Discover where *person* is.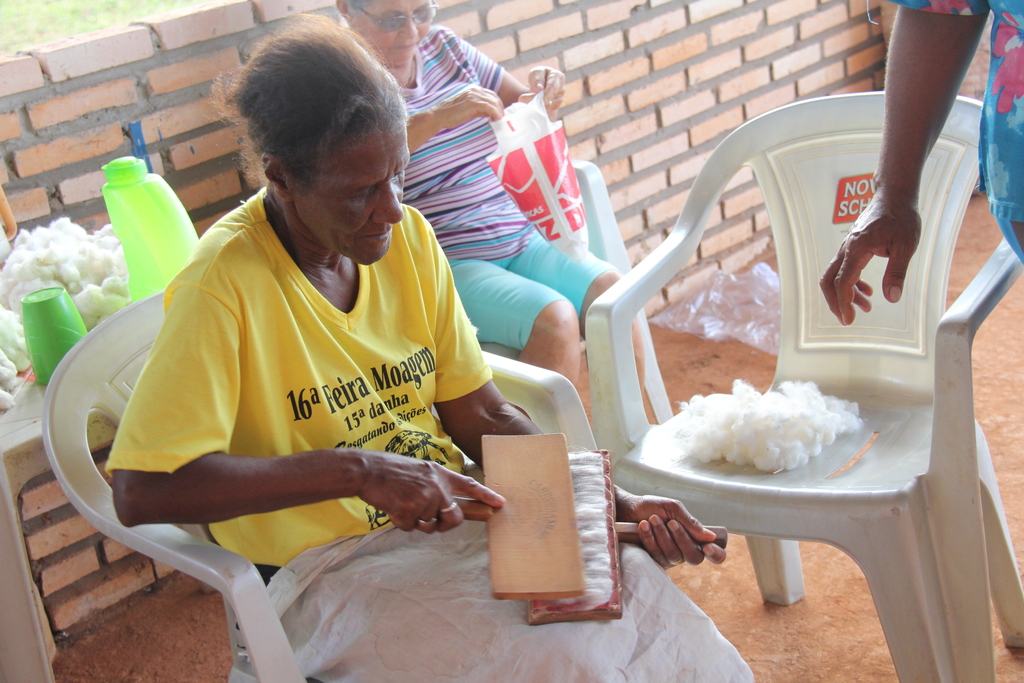
Discovered at 332 0 627 396.
